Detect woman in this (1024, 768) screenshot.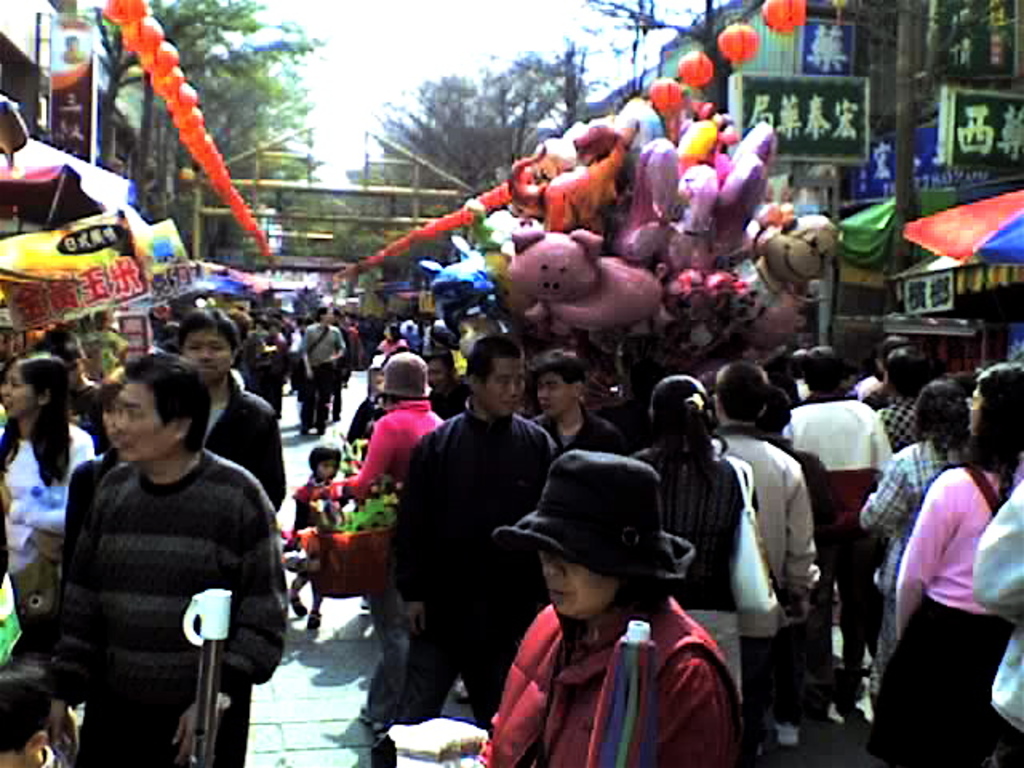
Detection: 627/370/766/723.
